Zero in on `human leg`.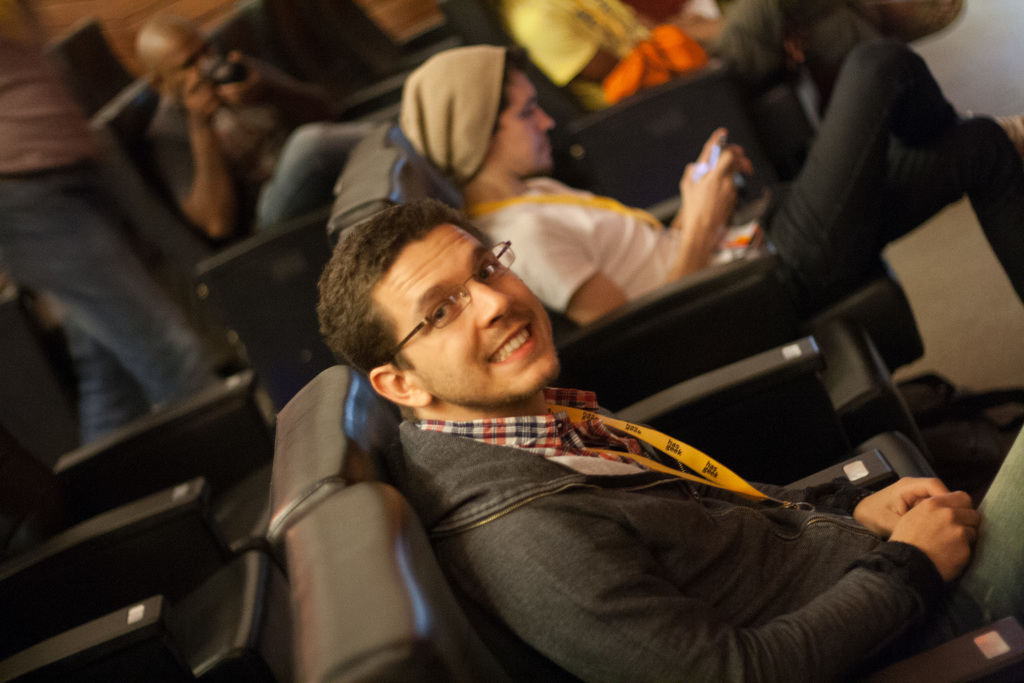
Zeroed in: bbox(778, 40, 1023, 306).
